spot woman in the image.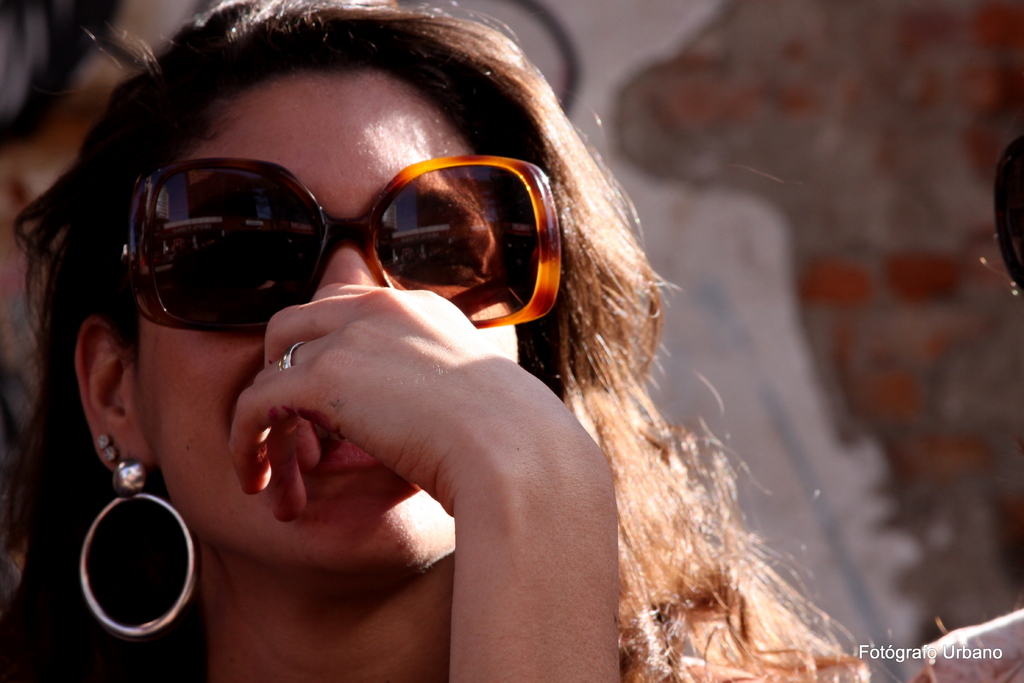
woman found at [x1=51, y1=19, x2=781, y2=643].
